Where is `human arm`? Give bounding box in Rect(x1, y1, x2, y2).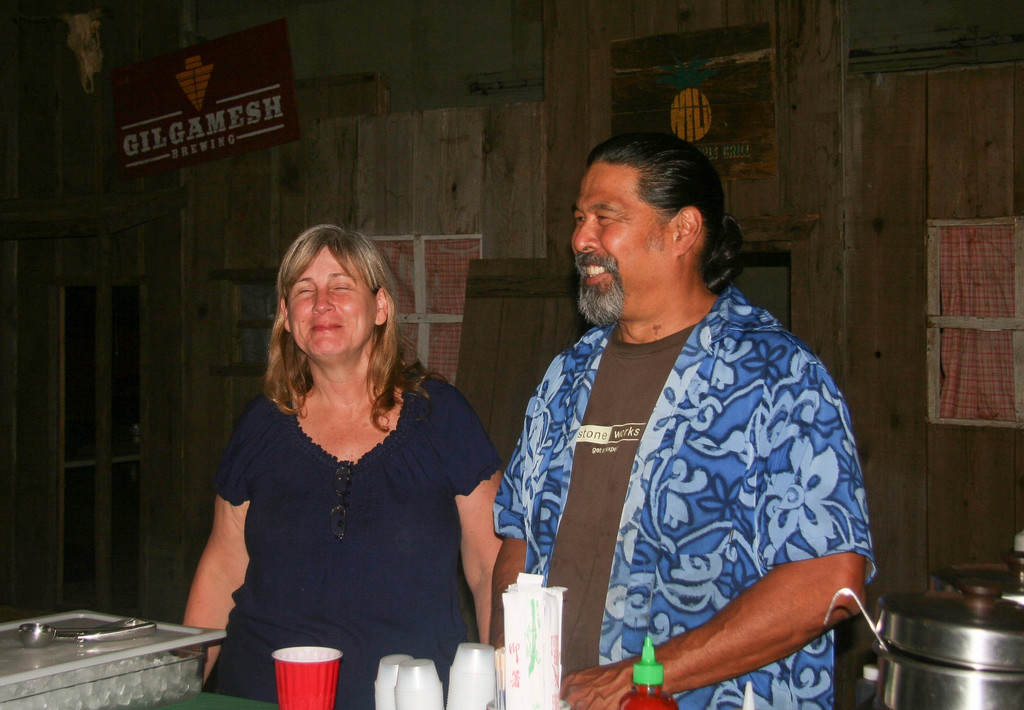
Rect(456, 389, 508, 650).
